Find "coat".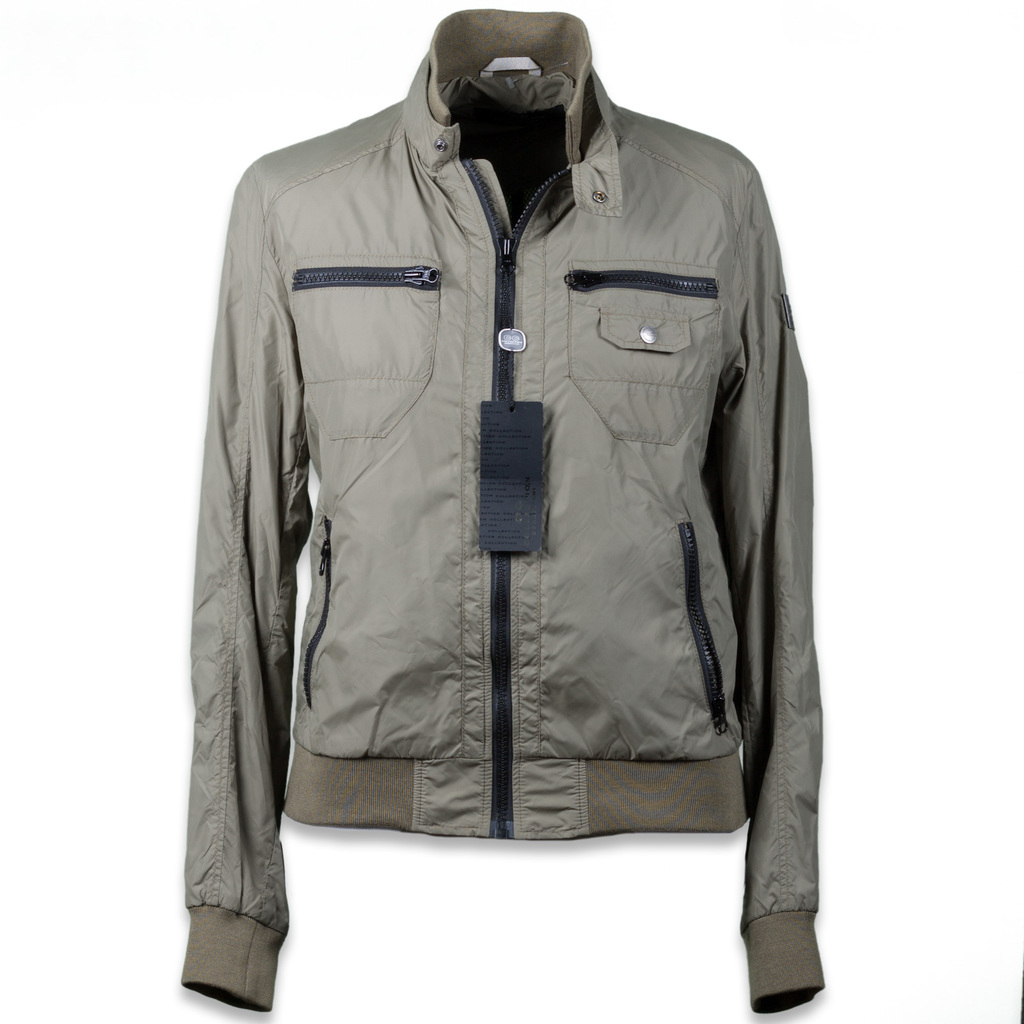
Rect(201, 64, 810, 919).
